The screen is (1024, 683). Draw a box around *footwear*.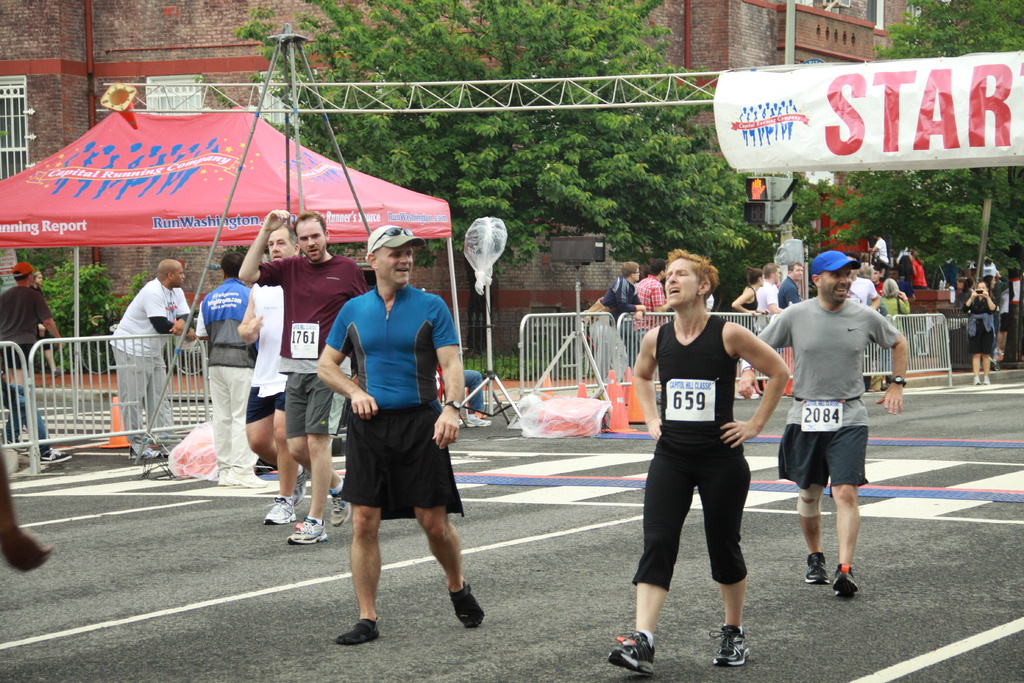
select_region(608, 628, 657, 674).
